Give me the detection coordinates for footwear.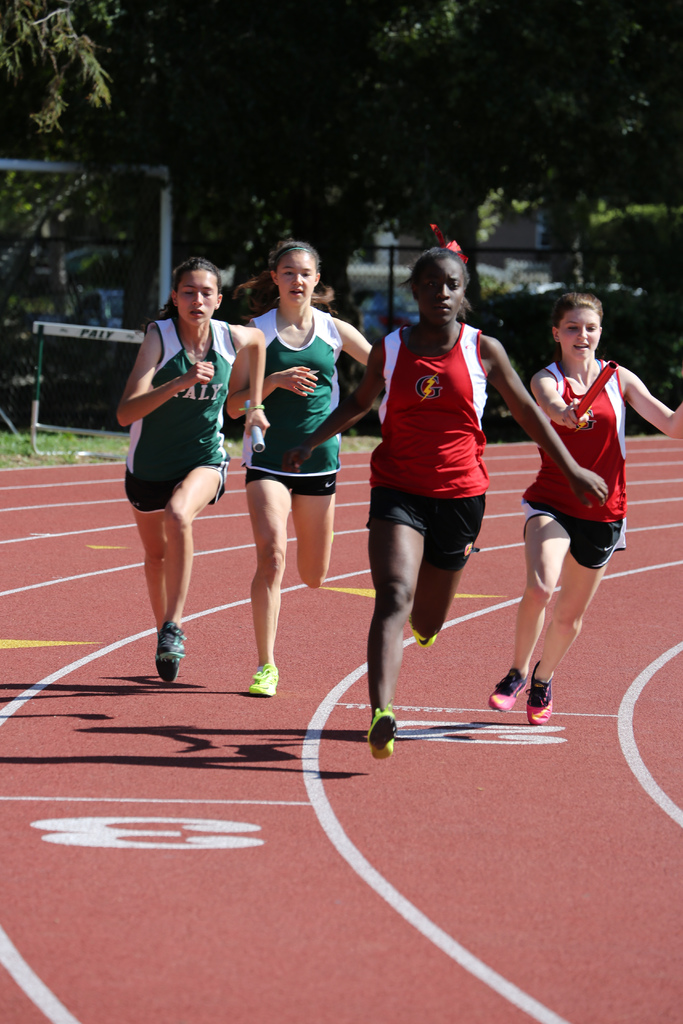
[left=370, top=707, right=397, bottom=765].
